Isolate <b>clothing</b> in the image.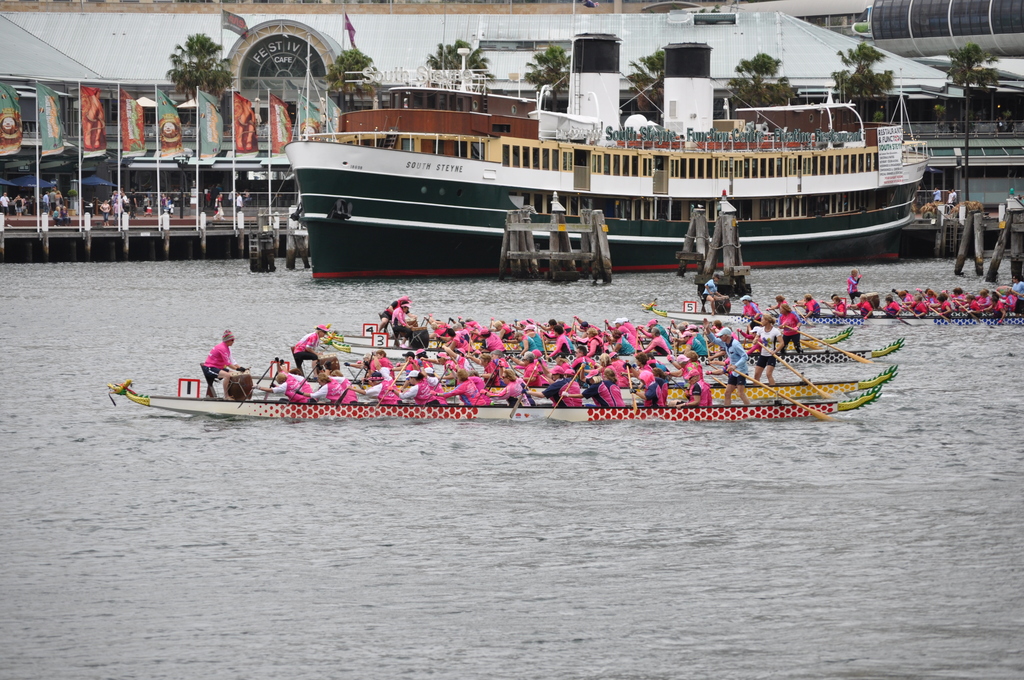
Isolated region: bbox(289, 374, 313, 400).
